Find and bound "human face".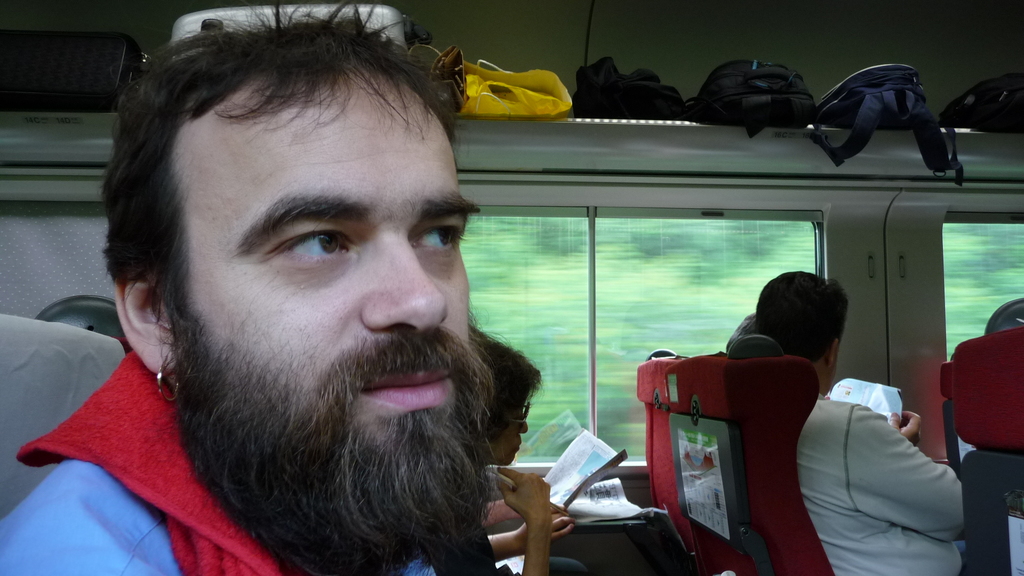
Bound: 496 394 527 463.
